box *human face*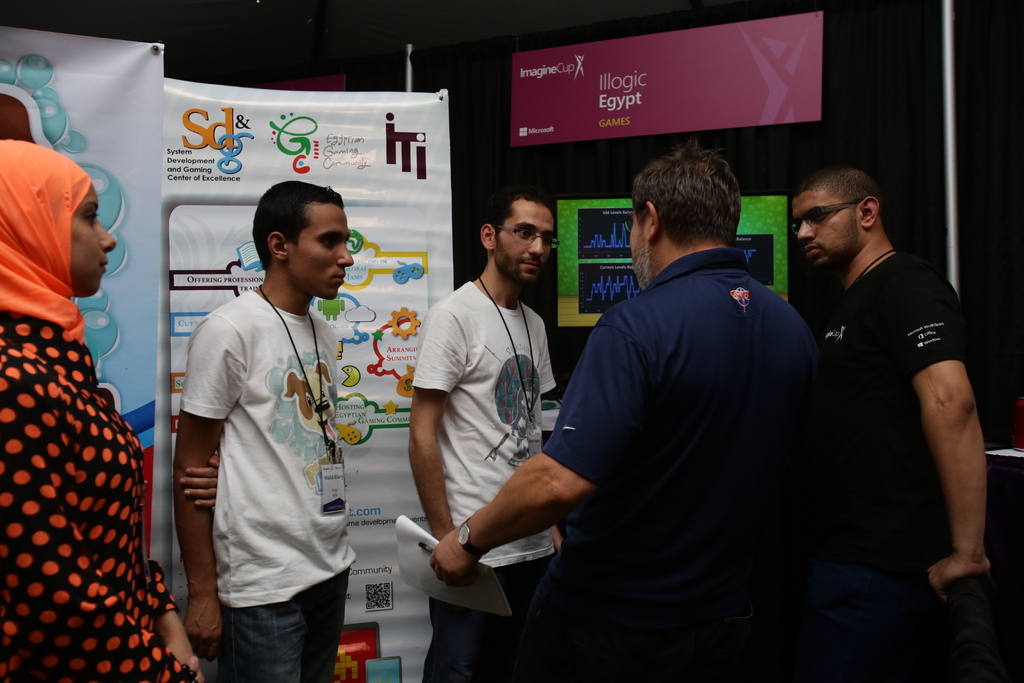
632 210 651 295
